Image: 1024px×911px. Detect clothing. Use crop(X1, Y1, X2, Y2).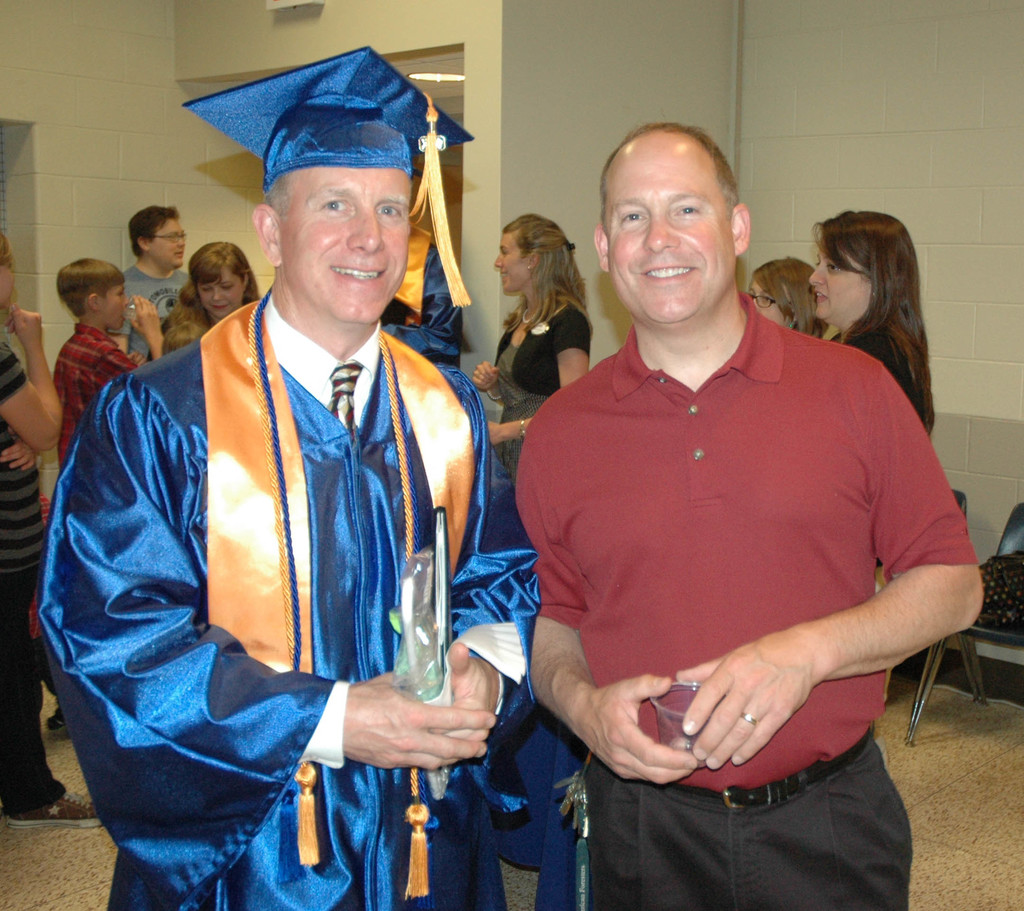
crop(509, 290, 978, 910).
